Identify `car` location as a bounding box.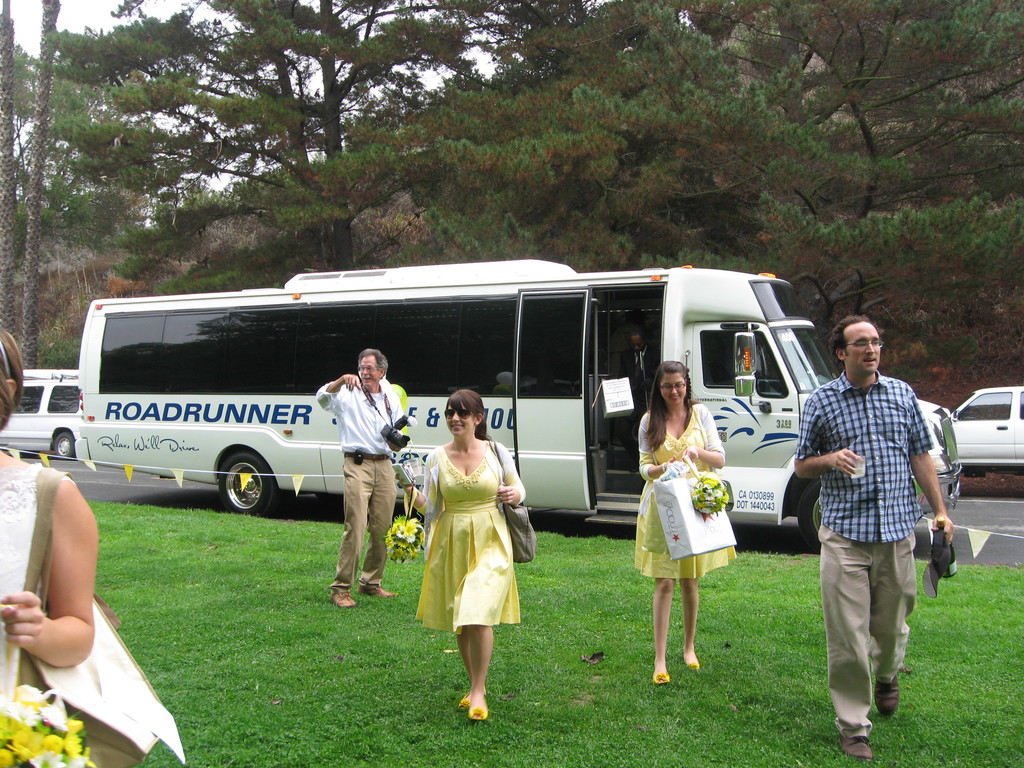
[left=947, top=388, right=1023, bottom=483].
